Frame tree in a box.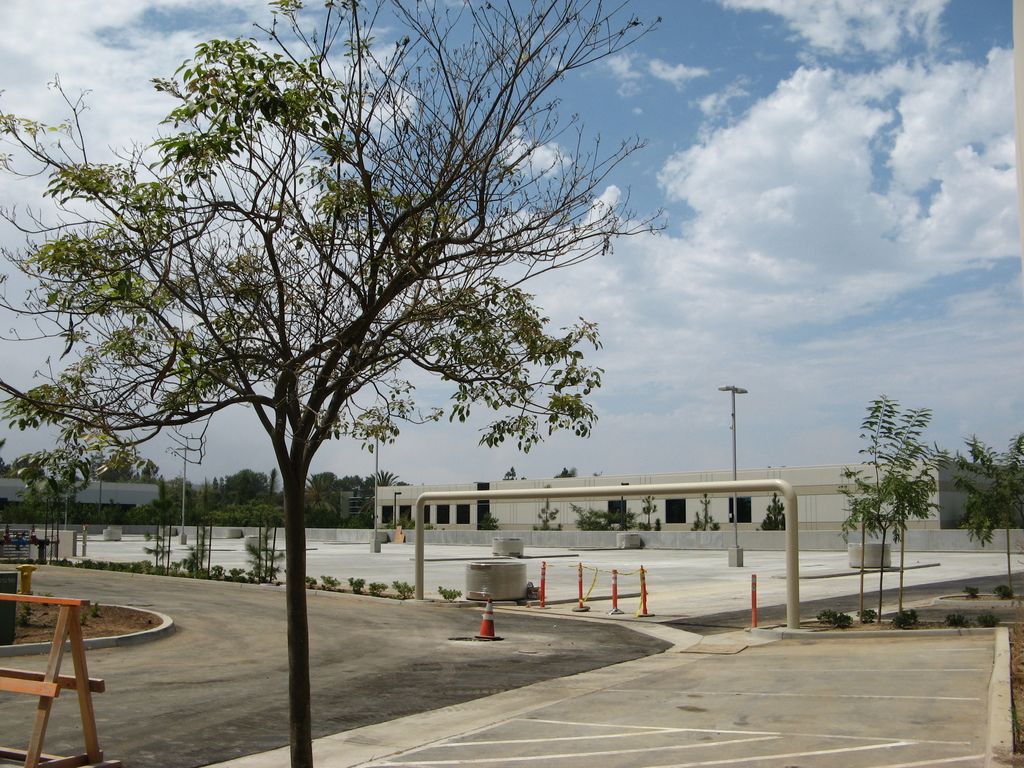
[left=836, top=384, right=965, bottom=591].
